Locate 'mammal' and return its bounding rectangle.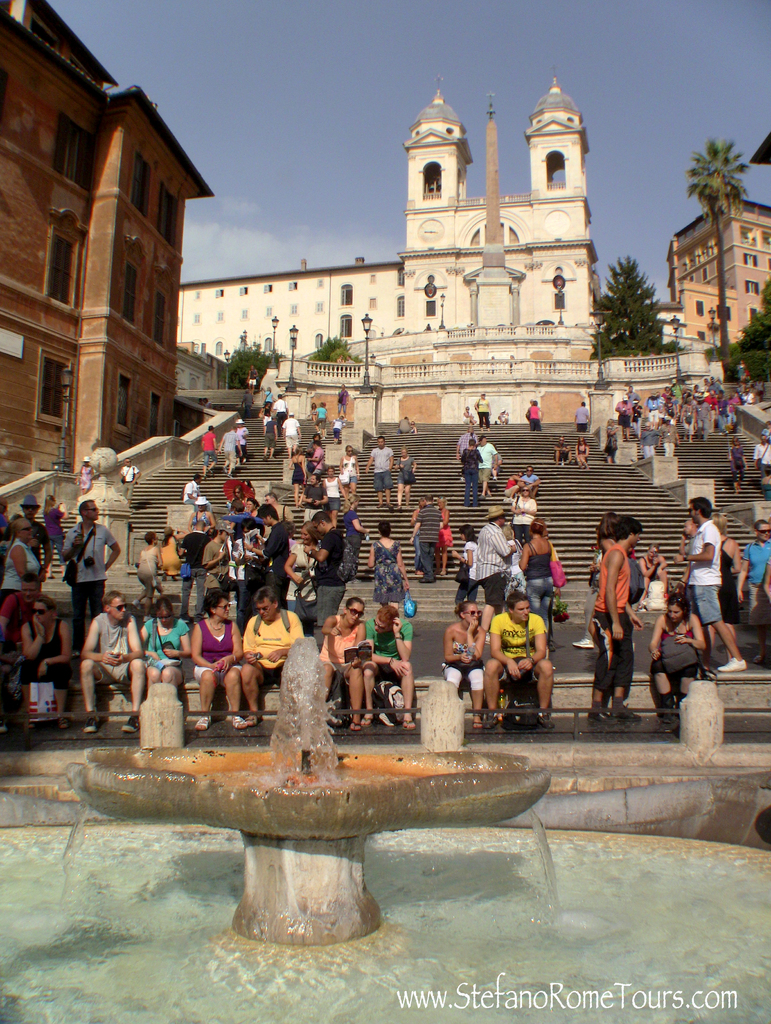
BBox(618, 393, 632, 438).
